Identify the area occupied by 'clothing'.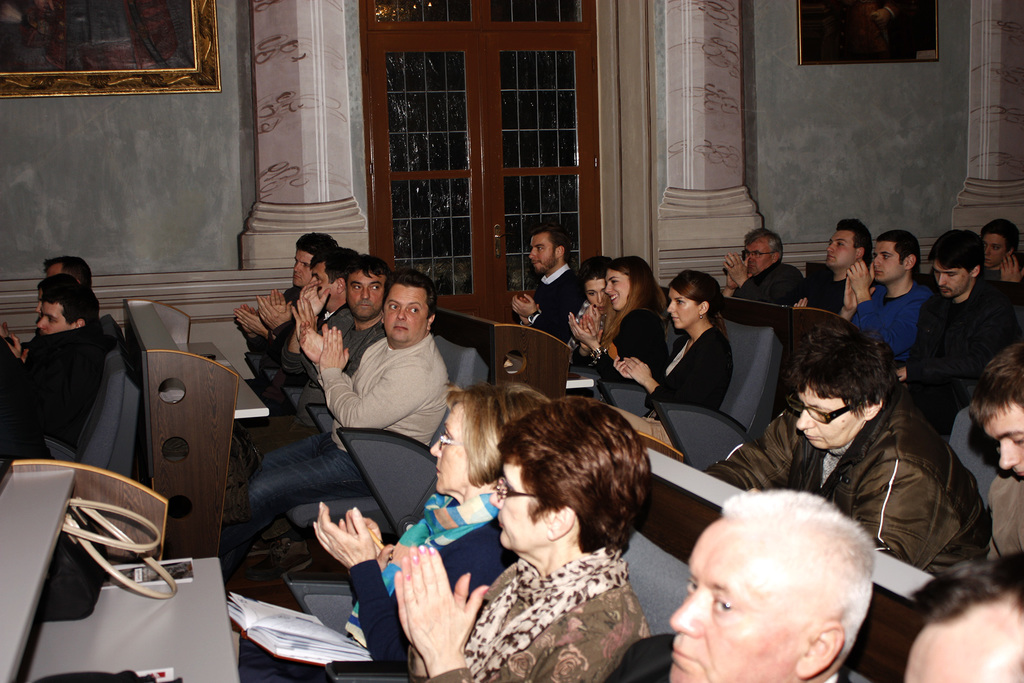
Area: 910, 276, 1023, 393.
